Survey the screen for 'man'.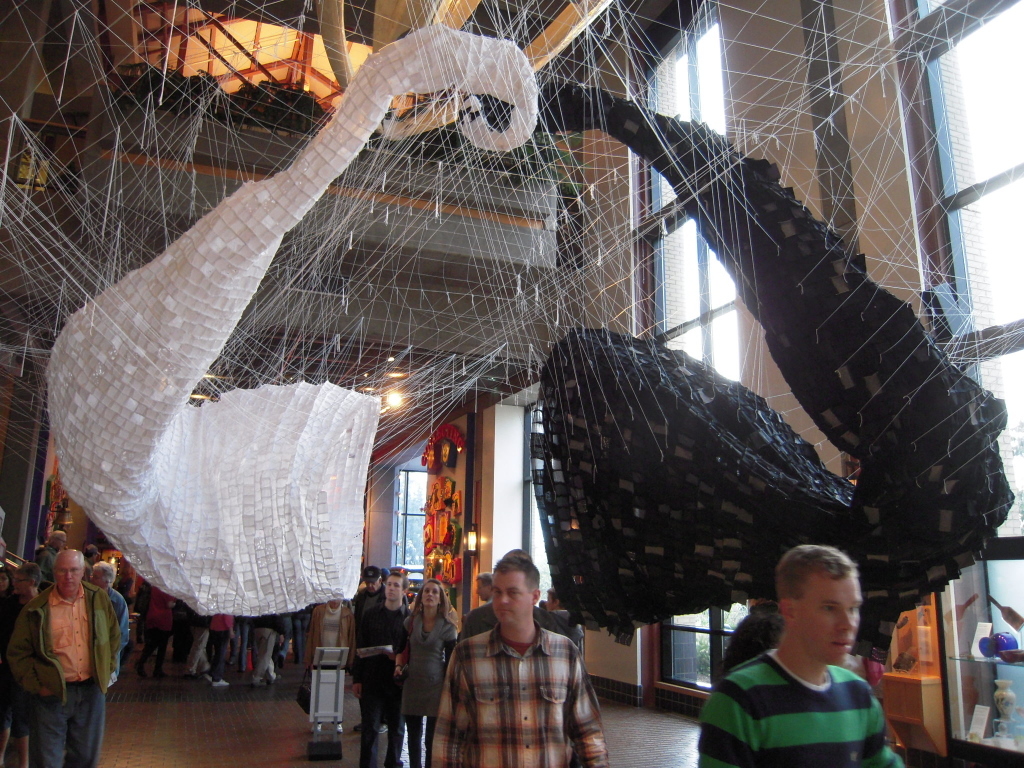
Survey found: region(86, 563, 128, 680).
